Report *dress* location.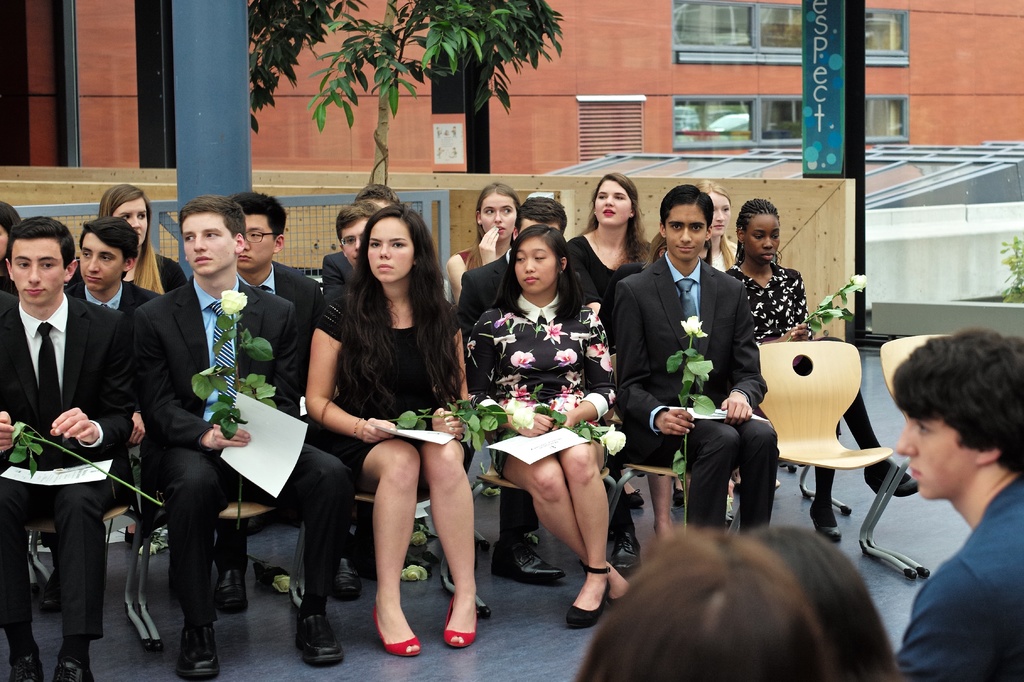
Report: [x1=566, y1=237, x2=636, y2=315].
